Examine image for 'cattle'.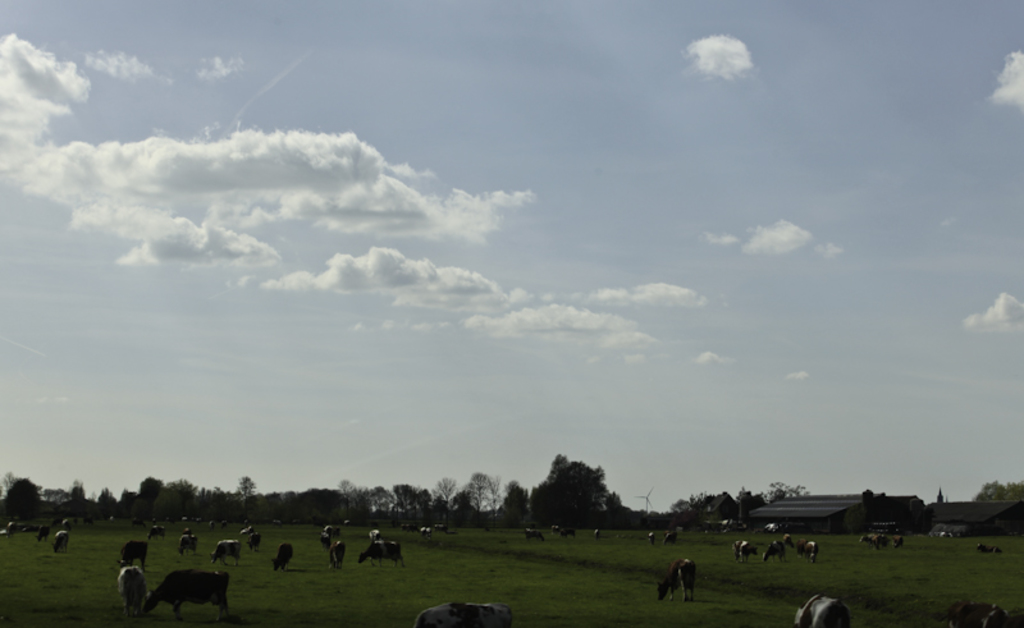
Examination result: <box>275,542,292,567</box>.
